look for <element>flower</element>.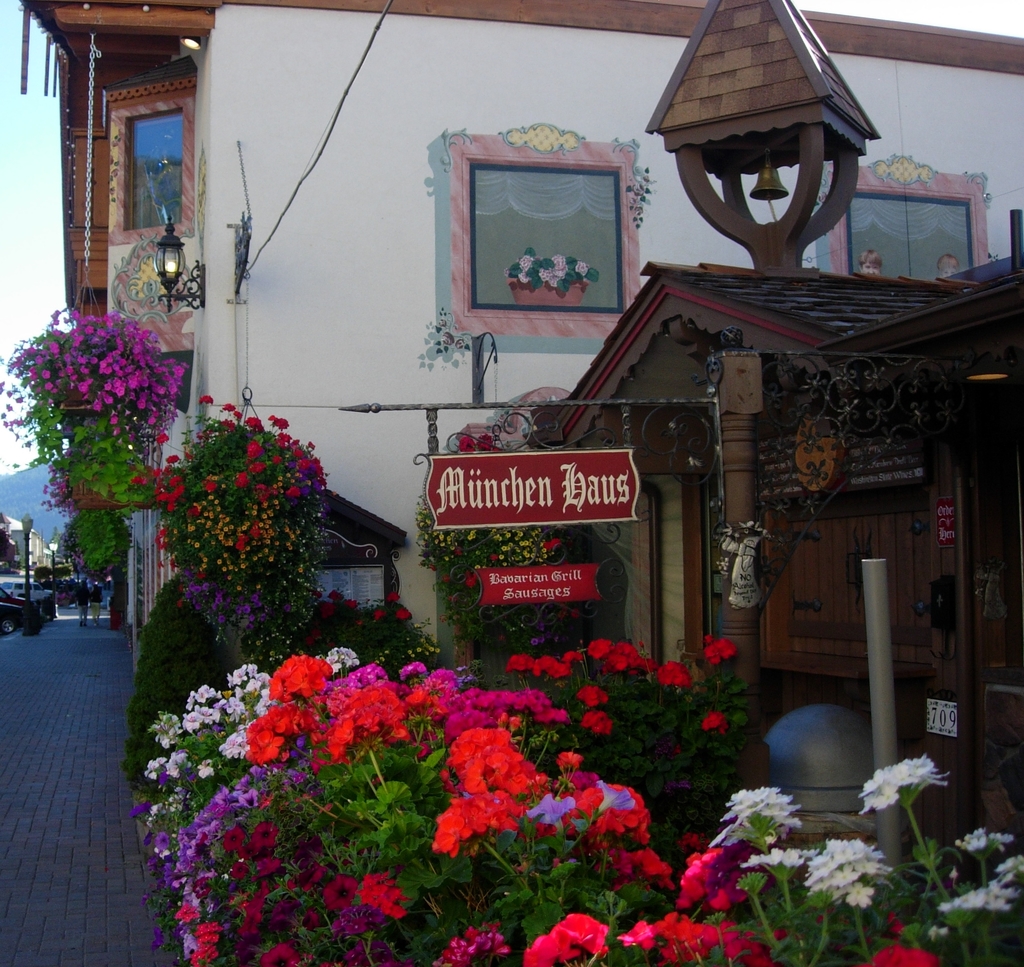
Found: region(678, 781, 689, 789).
